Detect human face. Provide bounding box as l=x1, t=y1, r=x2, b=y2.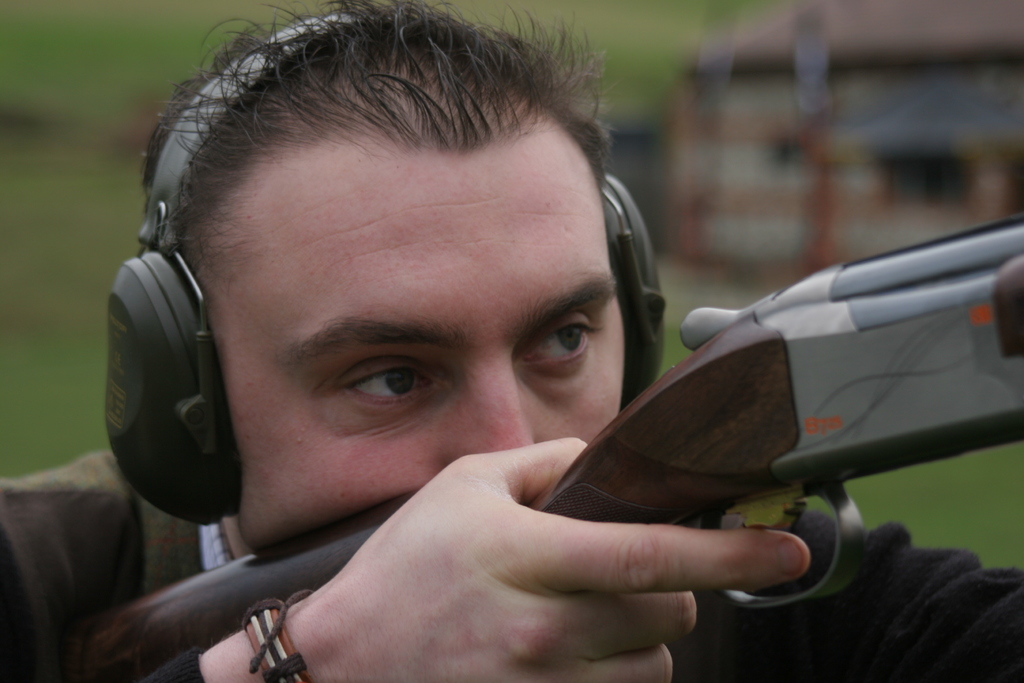
l=234, t=147, r=632, b=551.
